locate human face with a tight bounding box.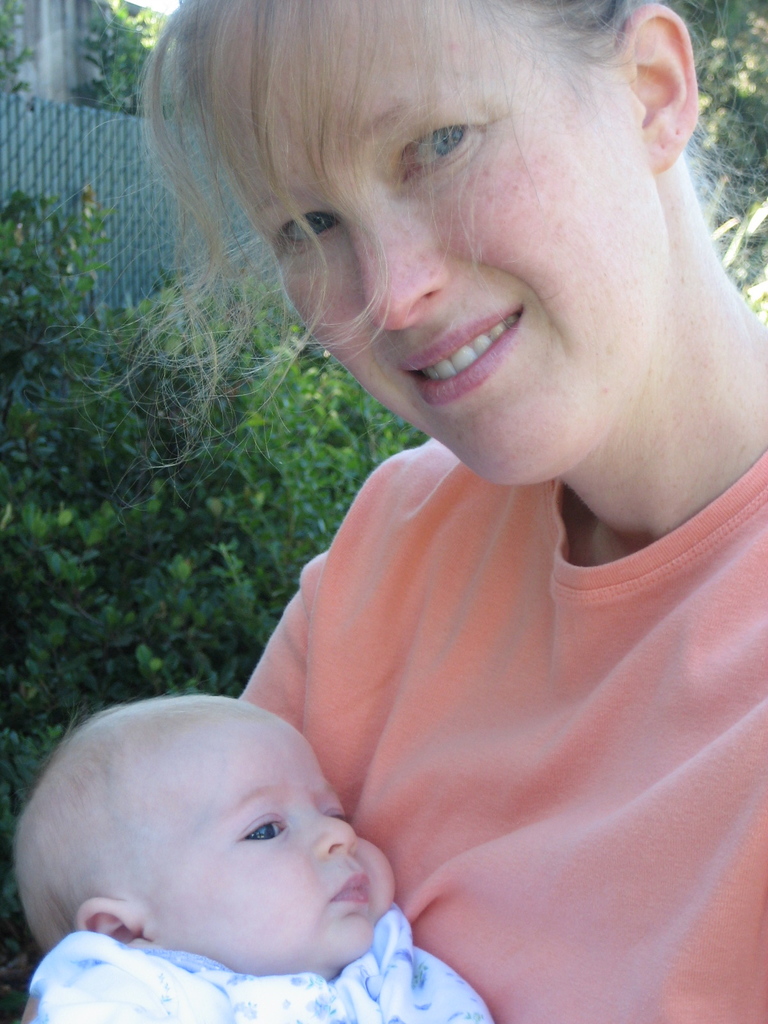
(x1=149, y1=712, x2=390, y2=981).
